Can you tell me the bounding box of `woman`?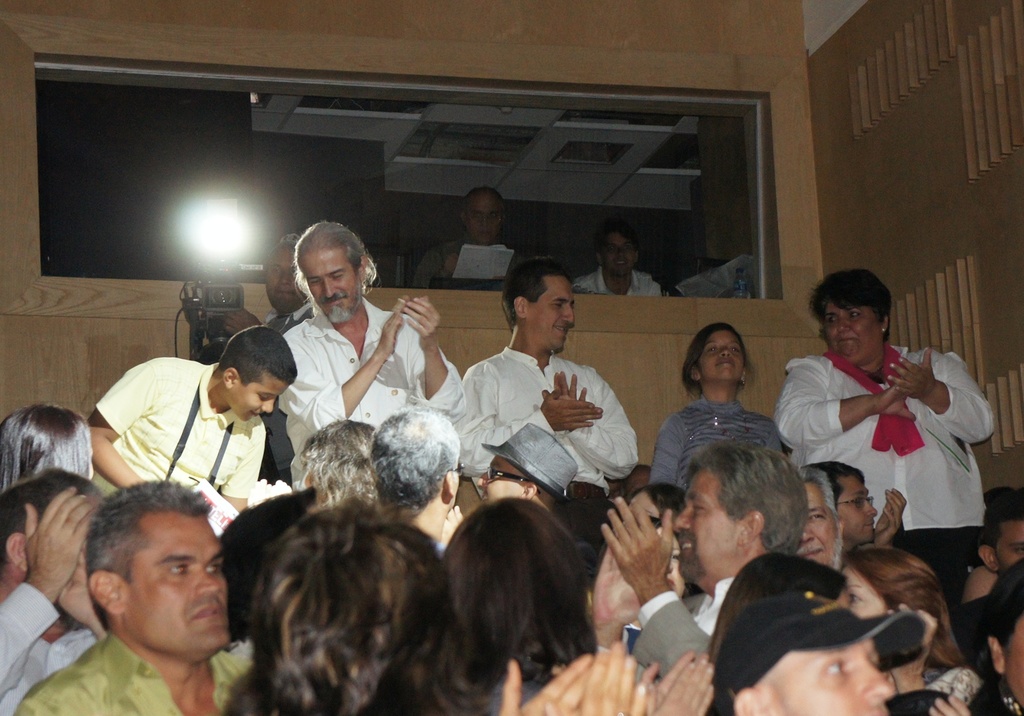
(223, 496, 491, 715).
